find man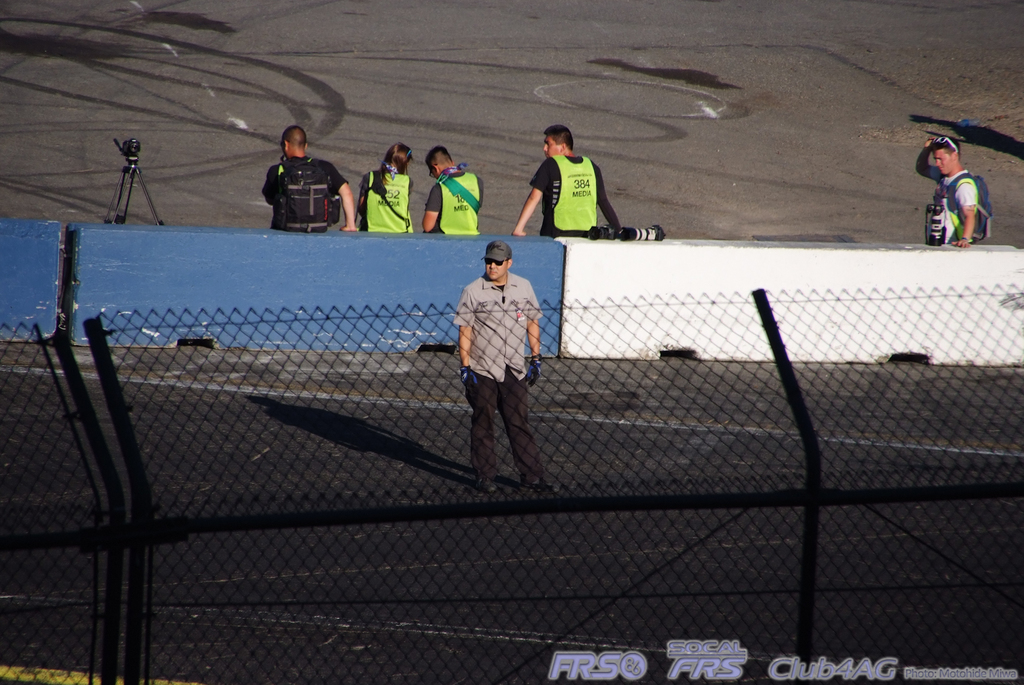
511,123,624,238
